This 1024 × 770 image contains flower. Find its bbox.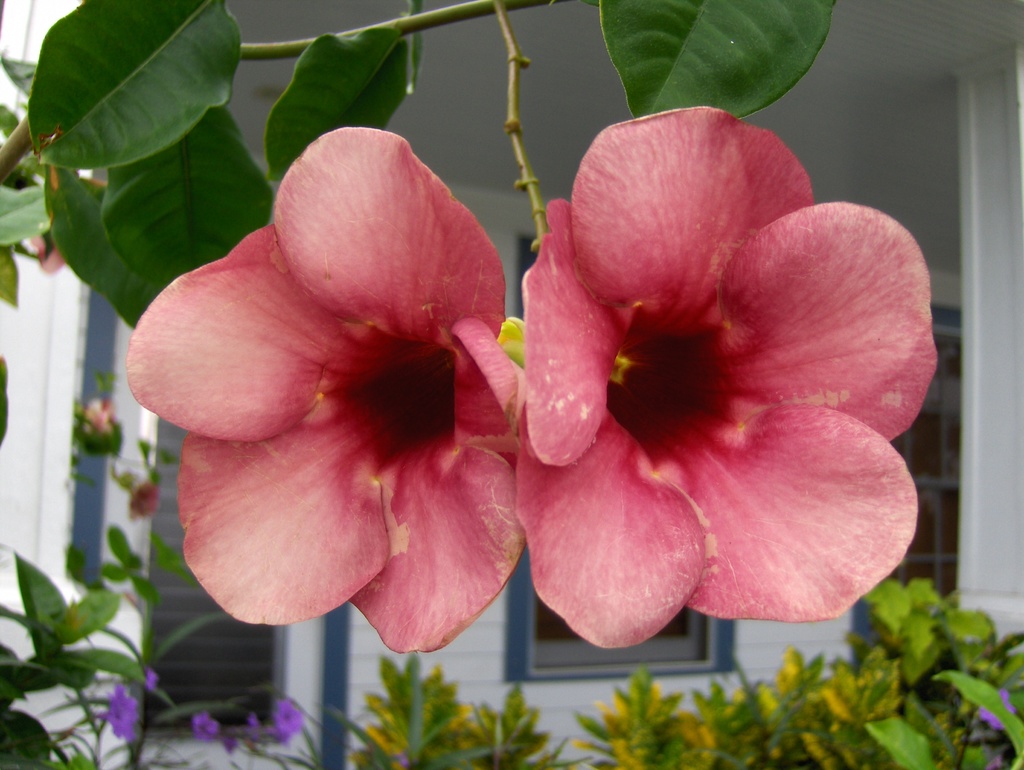
979:685:1019:732.
